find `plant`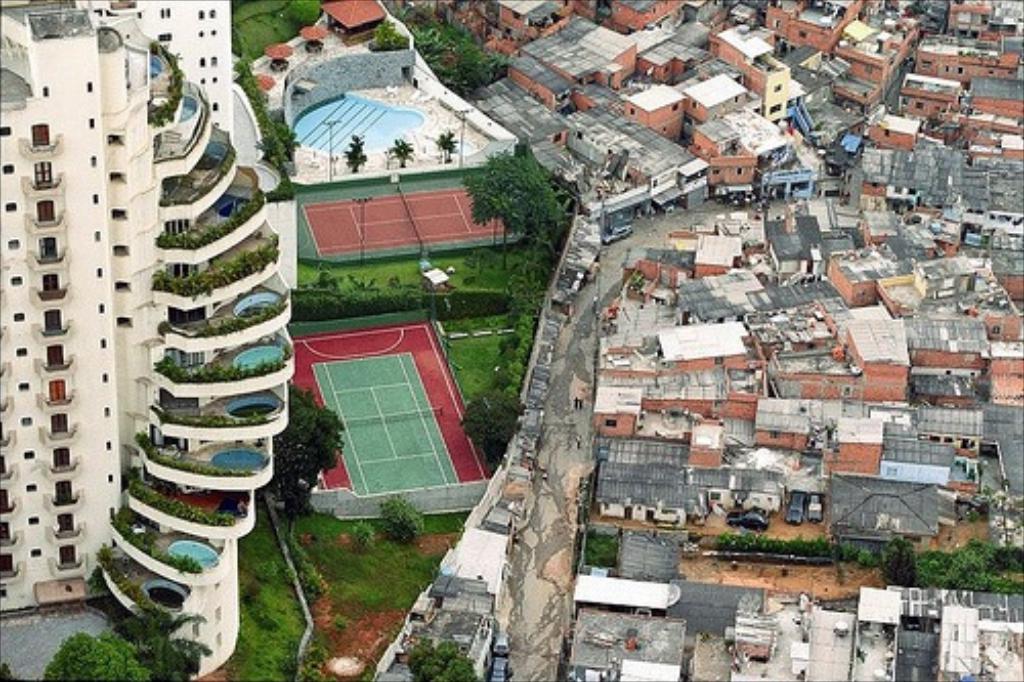
[x1=350, y1=512, x2=383, y2=553]
